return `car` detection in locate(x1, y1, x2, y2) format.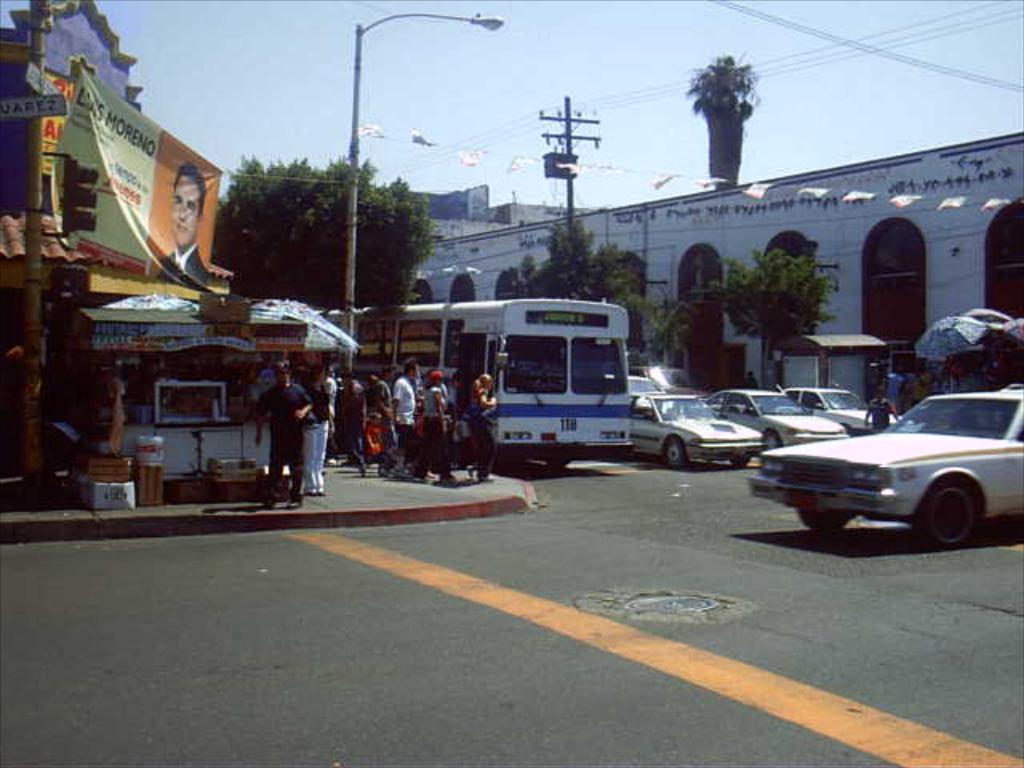
locate(722, 386, 840, 450).
